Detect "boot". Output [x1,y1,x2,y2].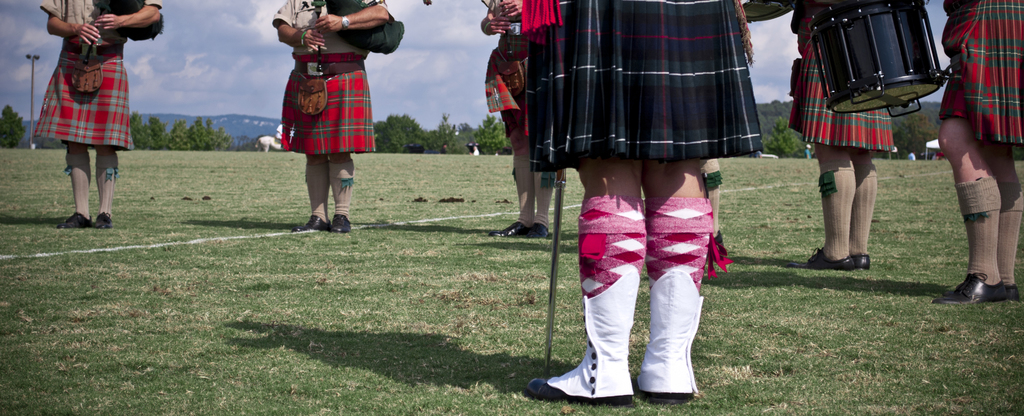
[521,201,649,391].
